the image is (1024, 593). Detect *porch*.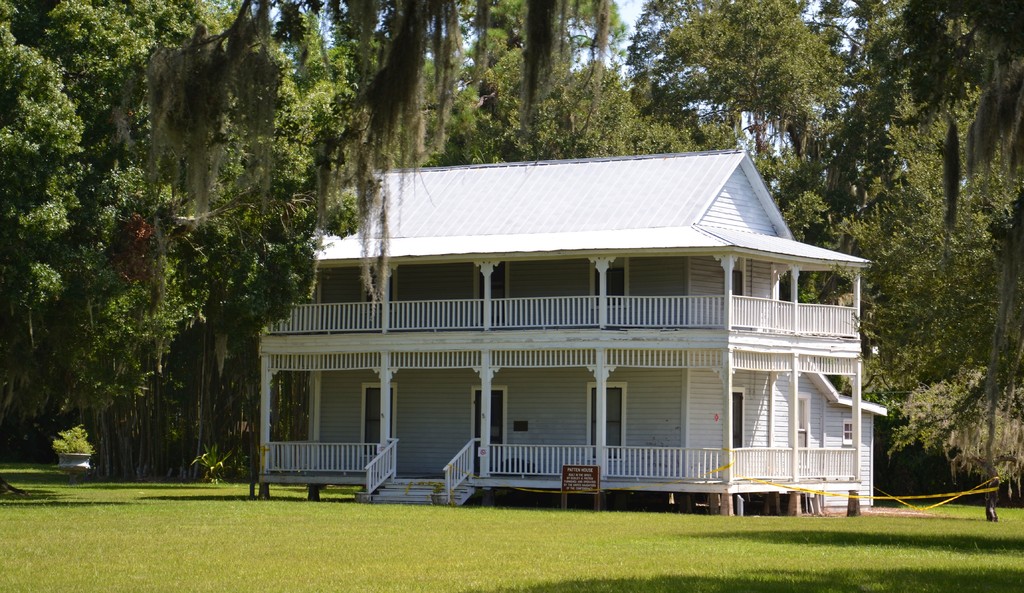
Detection: [x1=259, y1=286, x2=854, y2=342].
